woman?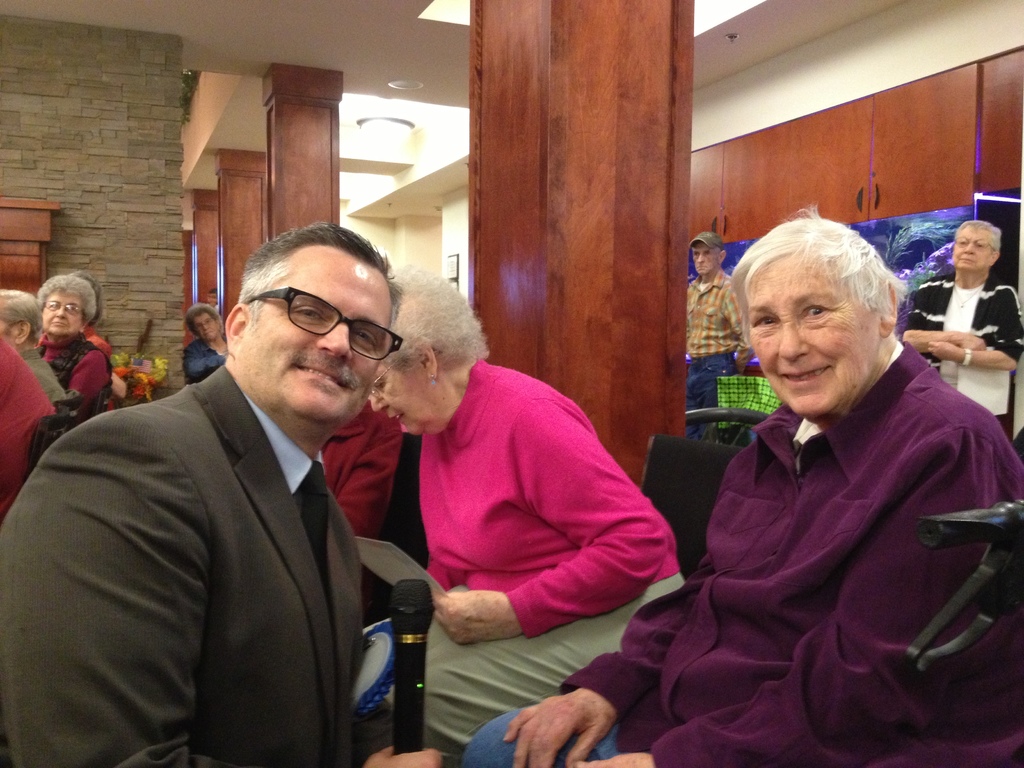
<box>179,302,236,383</box>
